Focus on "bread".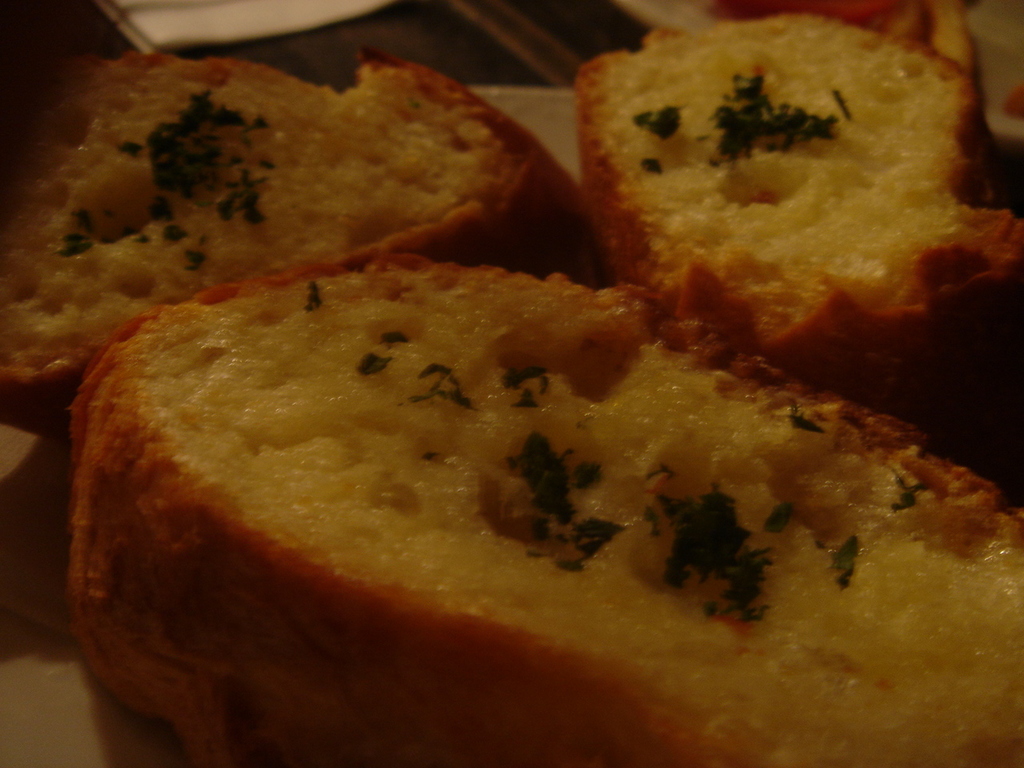
Focused at l=70, t=283, r=1023, b=767.
